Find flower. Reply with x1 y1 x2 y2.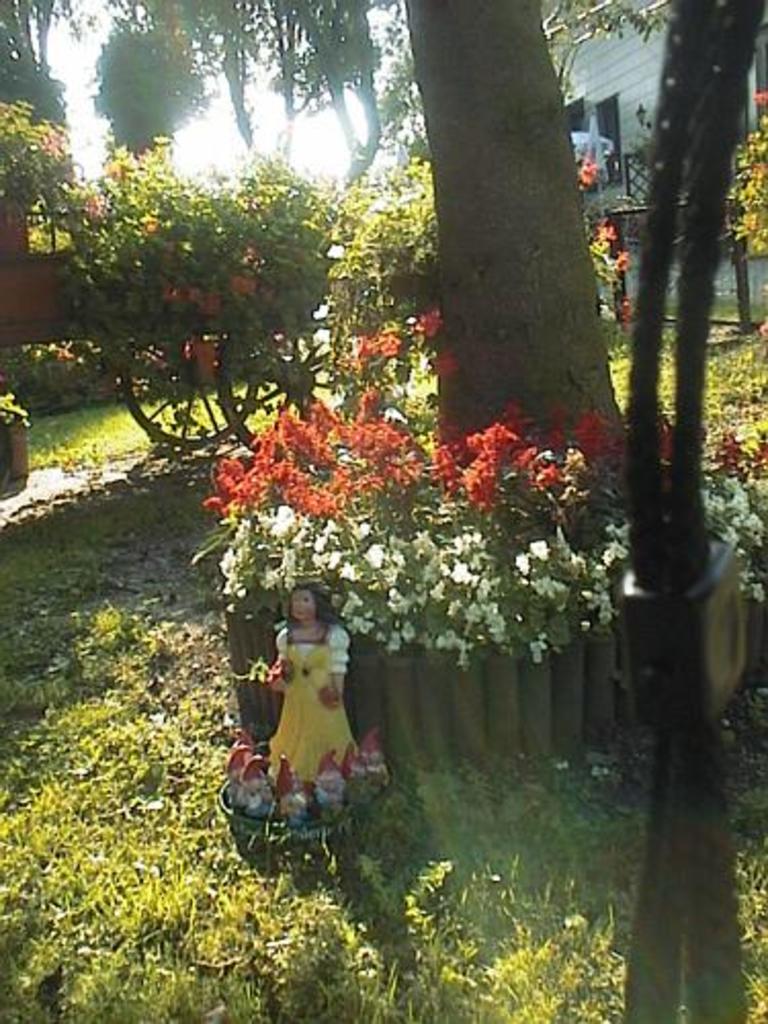
371 543 414 575.
